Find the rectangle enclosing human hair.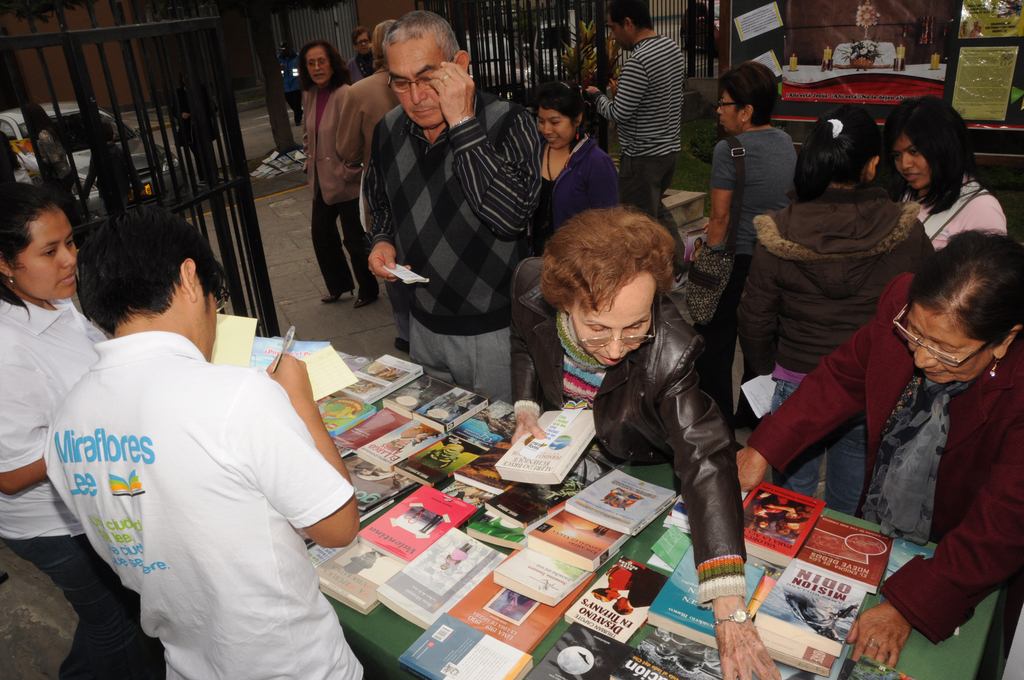
bbox=(903, 229, 1023, 354).
